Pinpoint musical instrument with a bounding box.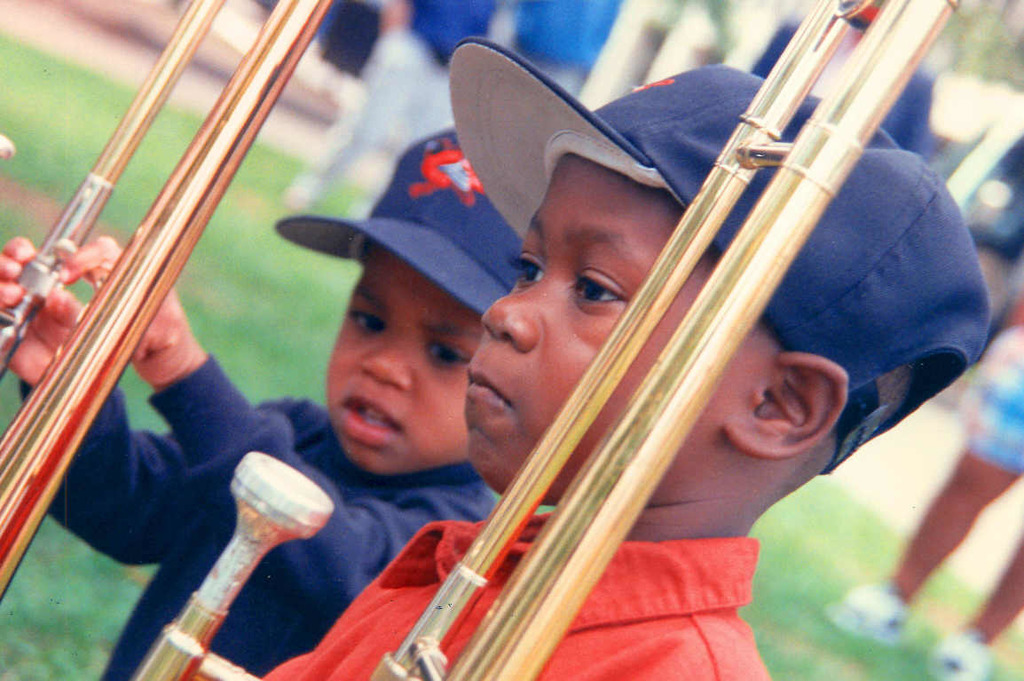
Rect(0, 0, 327, 601).
